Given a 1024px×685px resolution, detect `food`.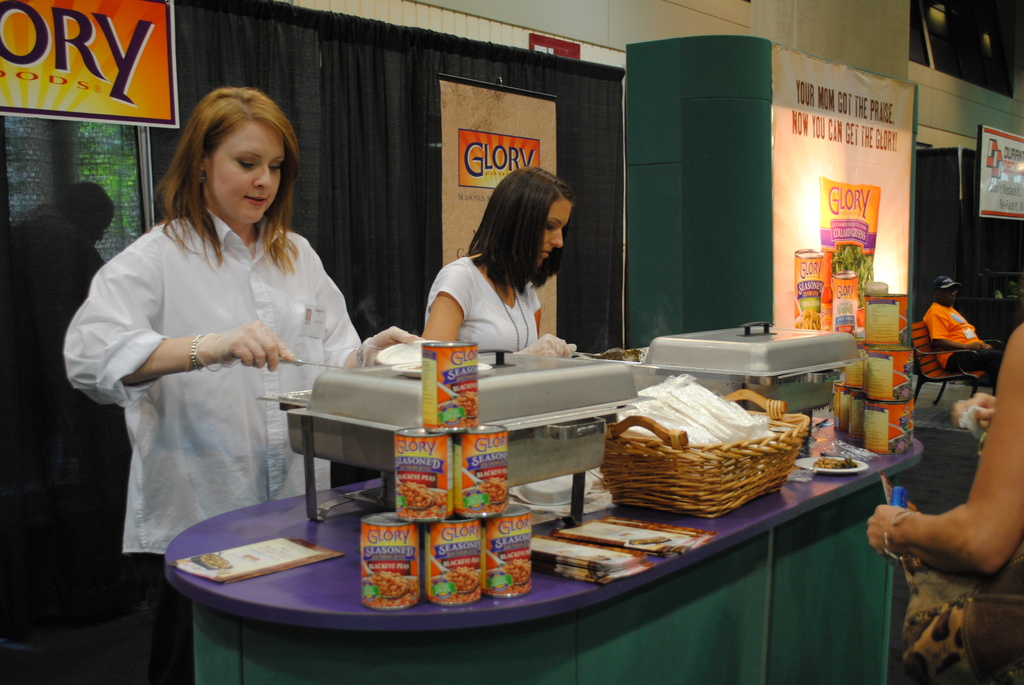
crop(396, 492, 448, 521).
